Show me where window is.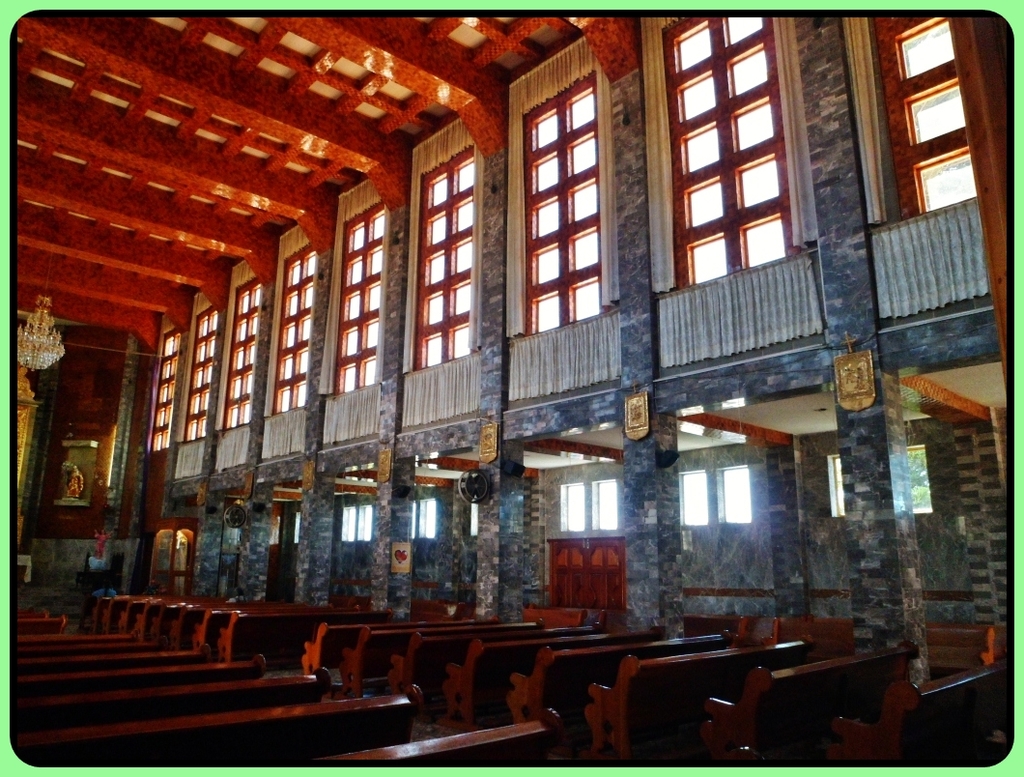
window is at (left=851, top=0, right=977, bottom=234).
